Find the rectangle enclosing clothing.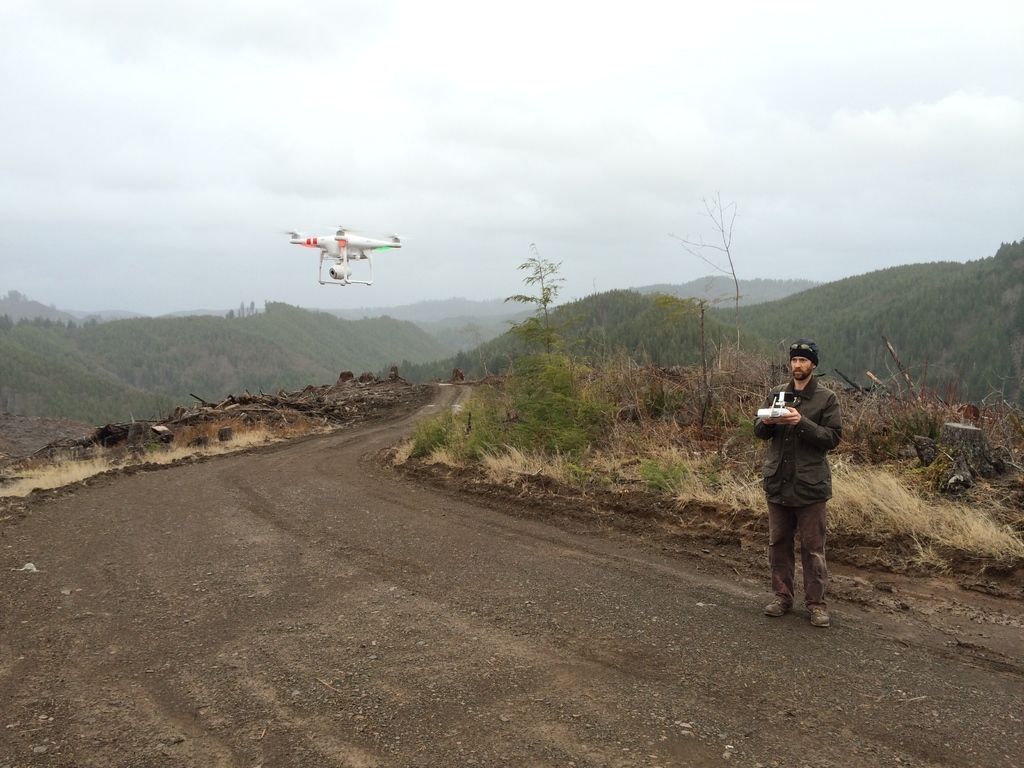
l=757, t=376, r=845, b=605.
